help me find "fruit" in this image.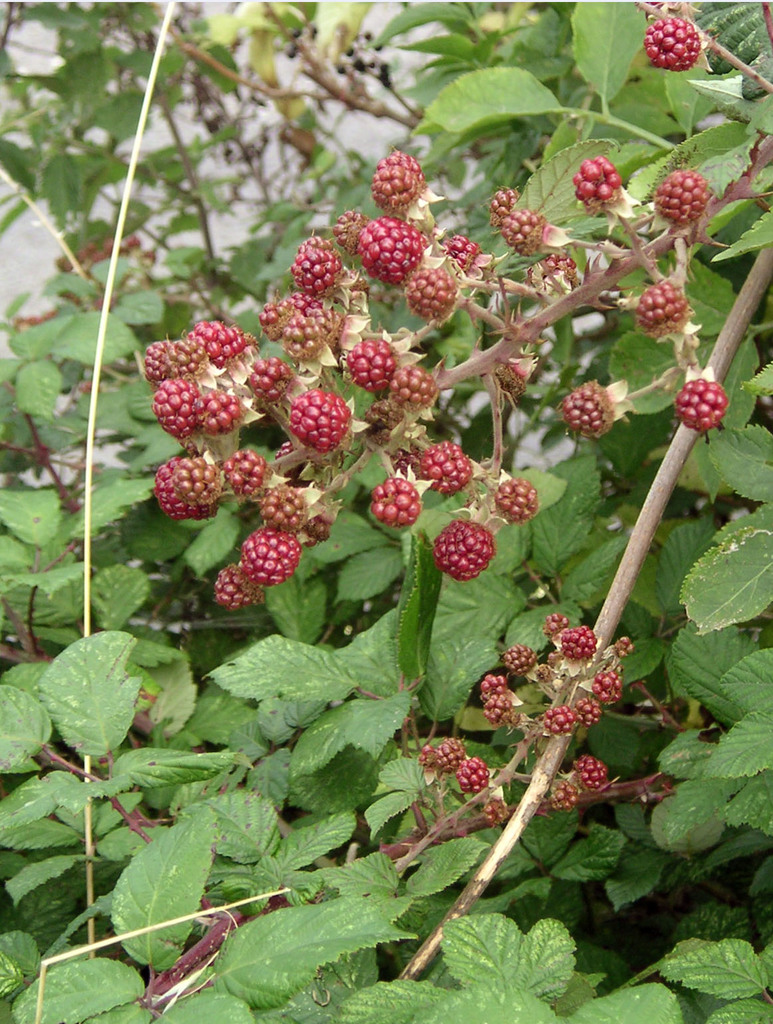
Found it: Rect(438, 521, 496, 586).
